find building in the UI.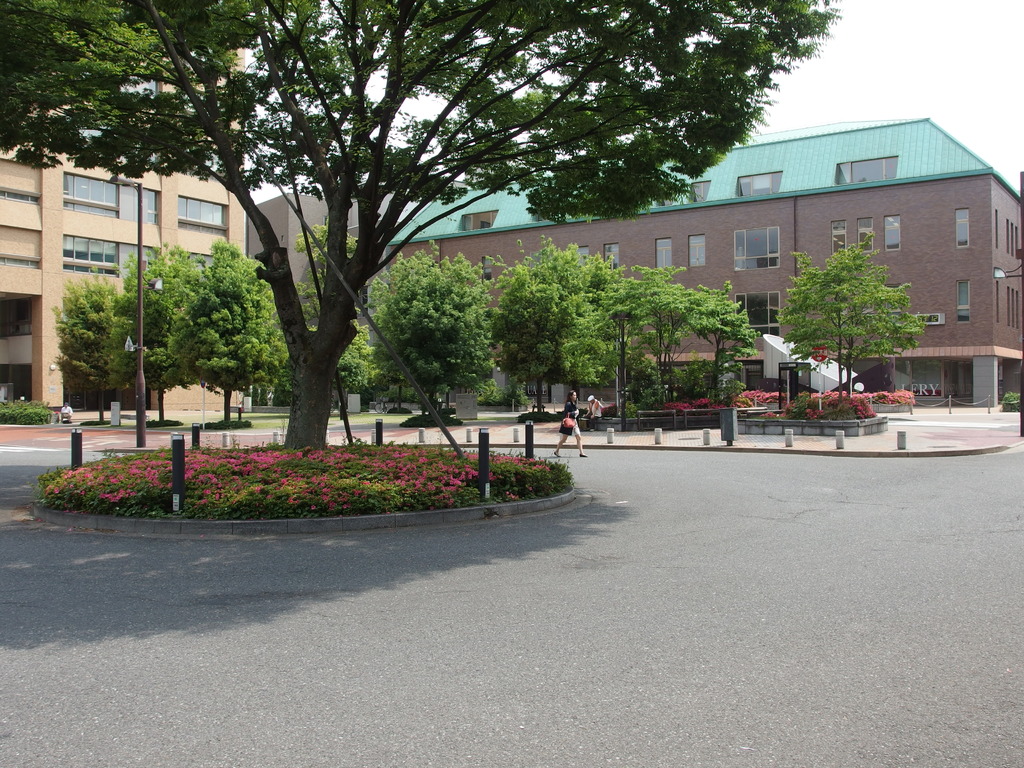
UI element at region(383, 121, 1023, 408).
